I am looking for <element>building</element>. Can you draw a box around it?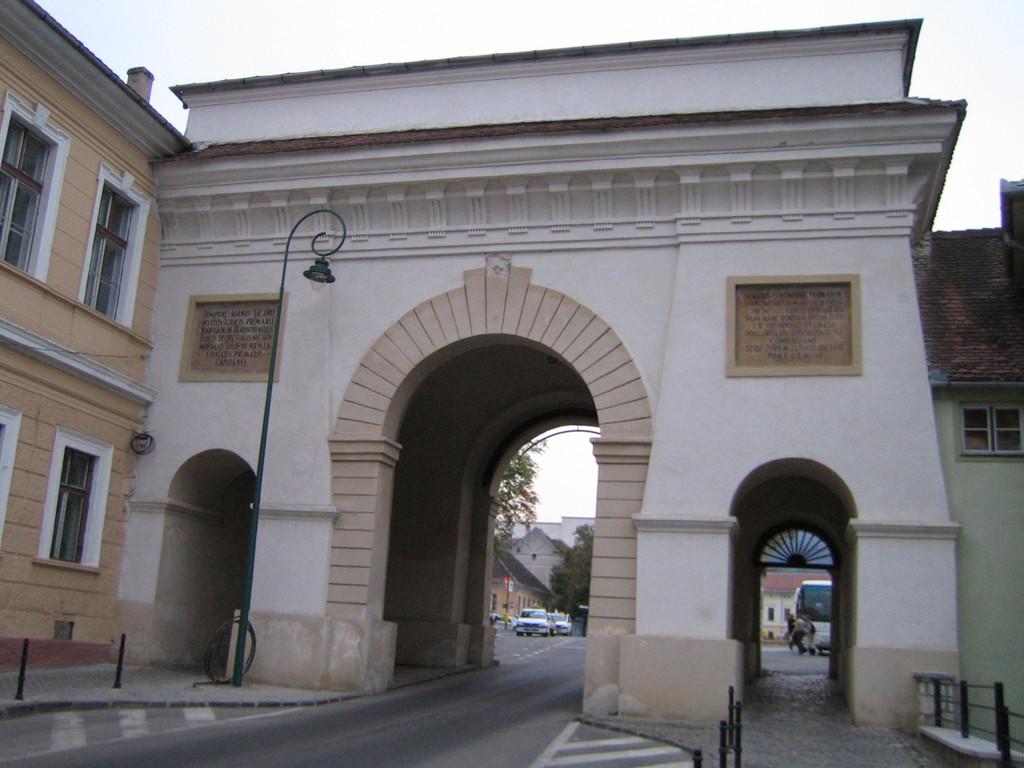
Sure, the bounding box is left=0, top=0, right=193, bottom=669.
